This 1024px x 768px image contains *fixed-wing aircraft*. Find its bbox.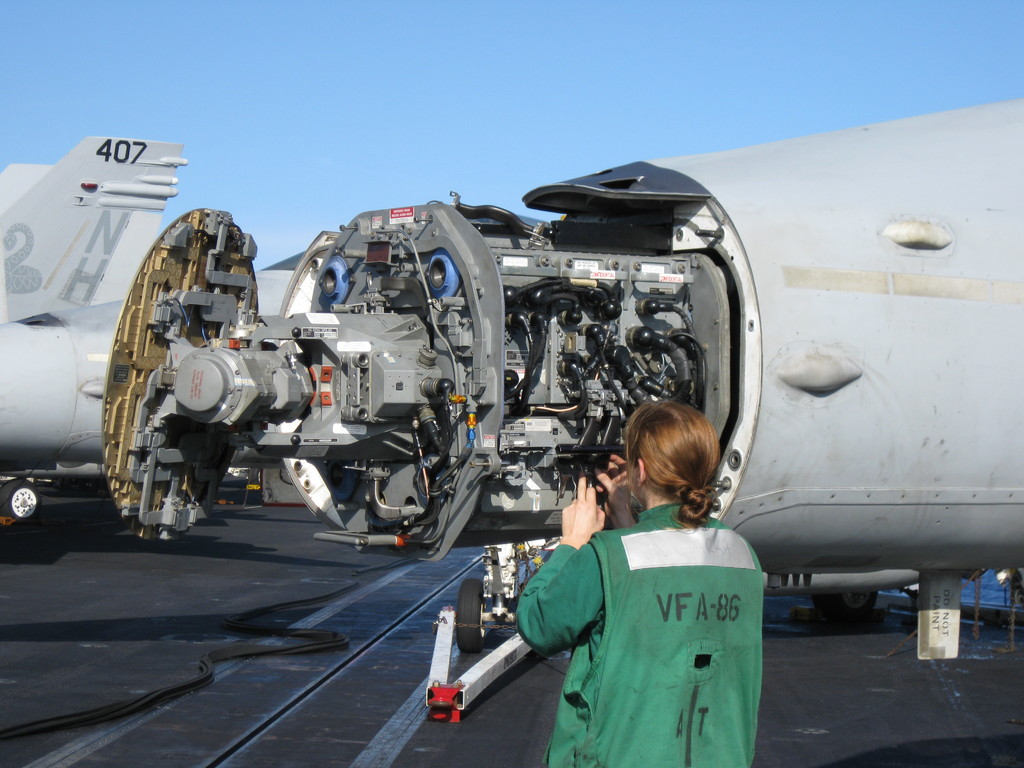
<region>0, 95, 1021, 652</region>.
